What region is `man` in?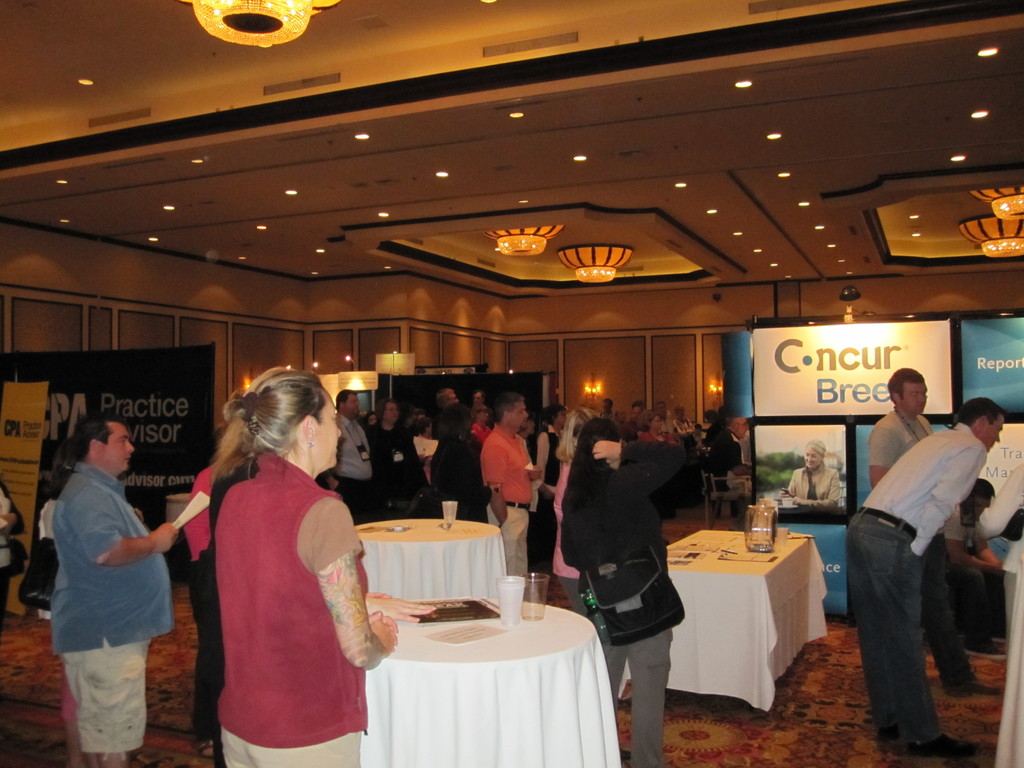
locate(54, 406, 175, 767).
